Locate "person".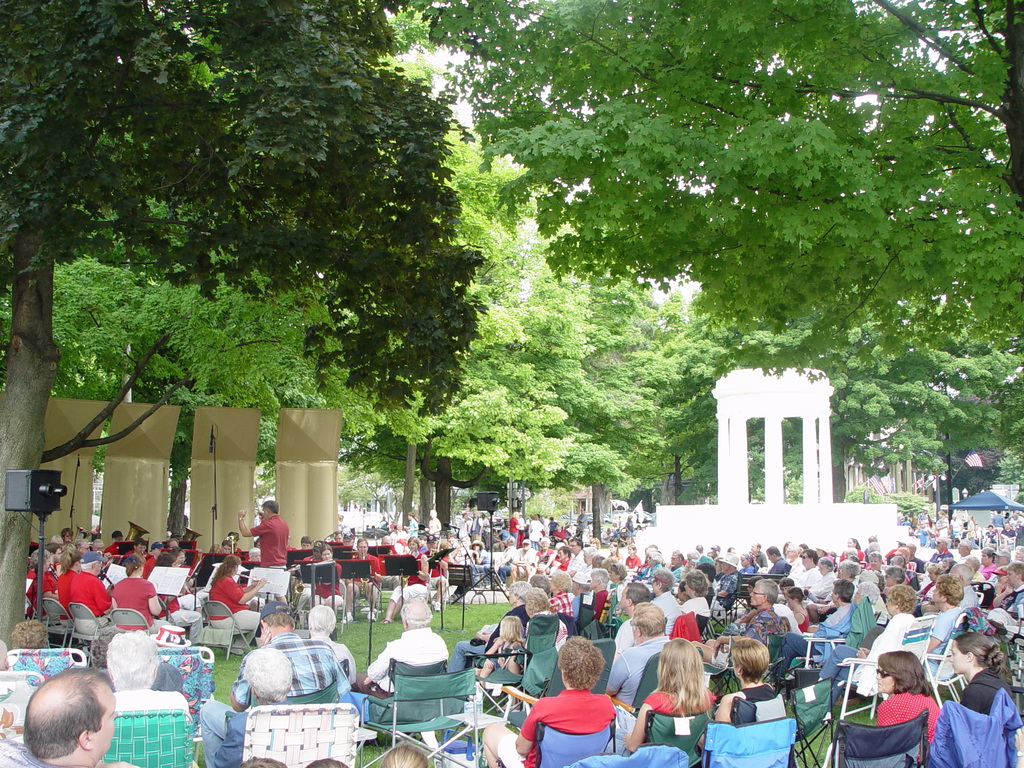
Bounding box: [left=20, top=665, right=135, bottom=767].
